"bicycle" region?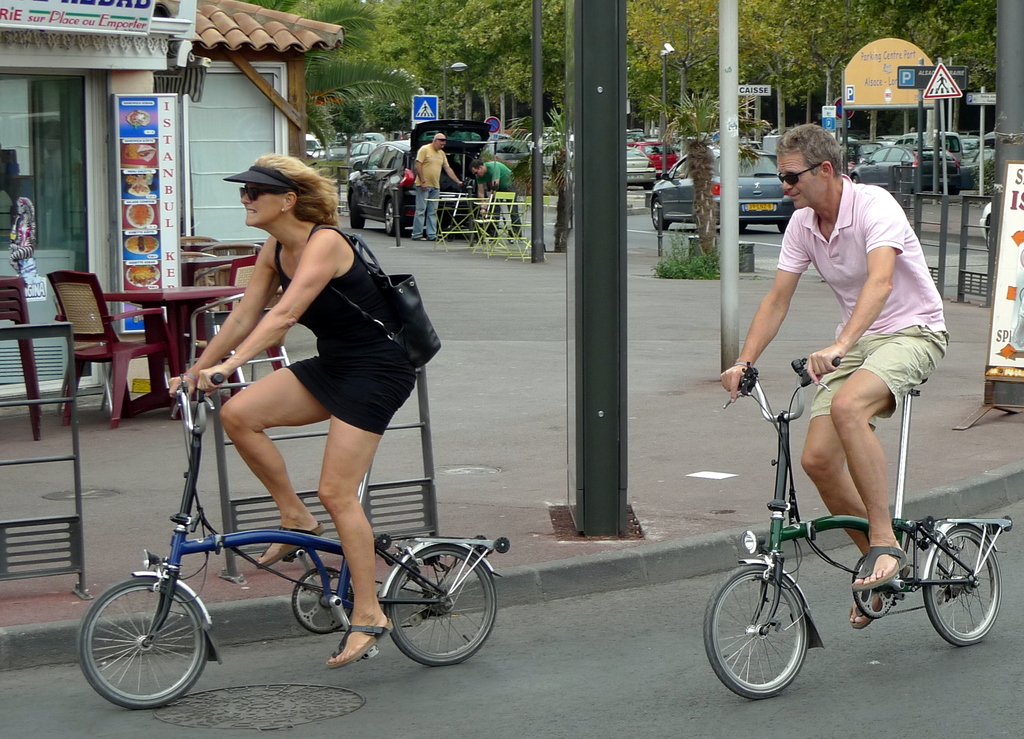
region(76, 369, 504, 710)
